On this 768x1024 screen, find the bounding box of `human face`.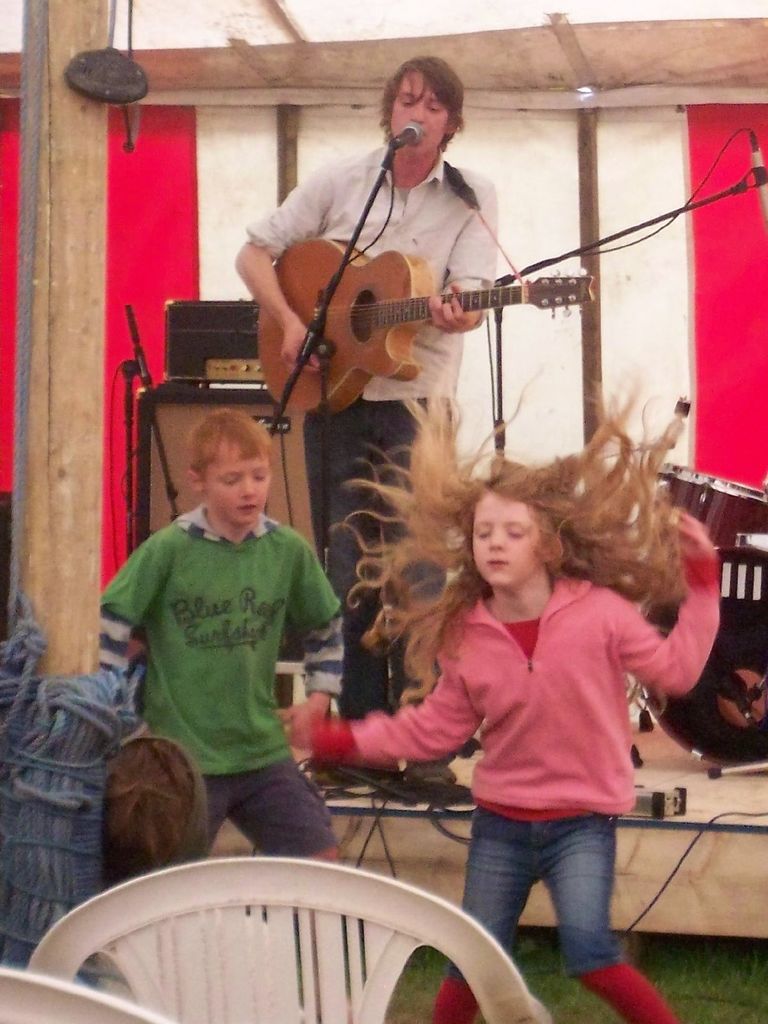
Bounding box: region(463, 492, 538, 595).
